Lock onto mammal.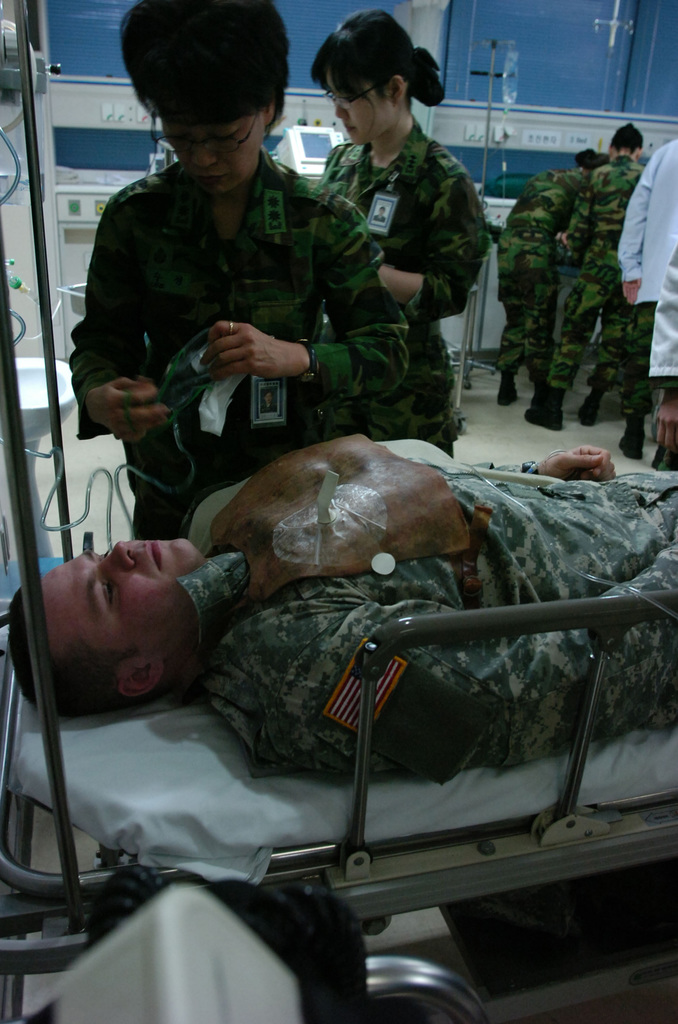
Locked: box=[6, 433, 677, 787].
